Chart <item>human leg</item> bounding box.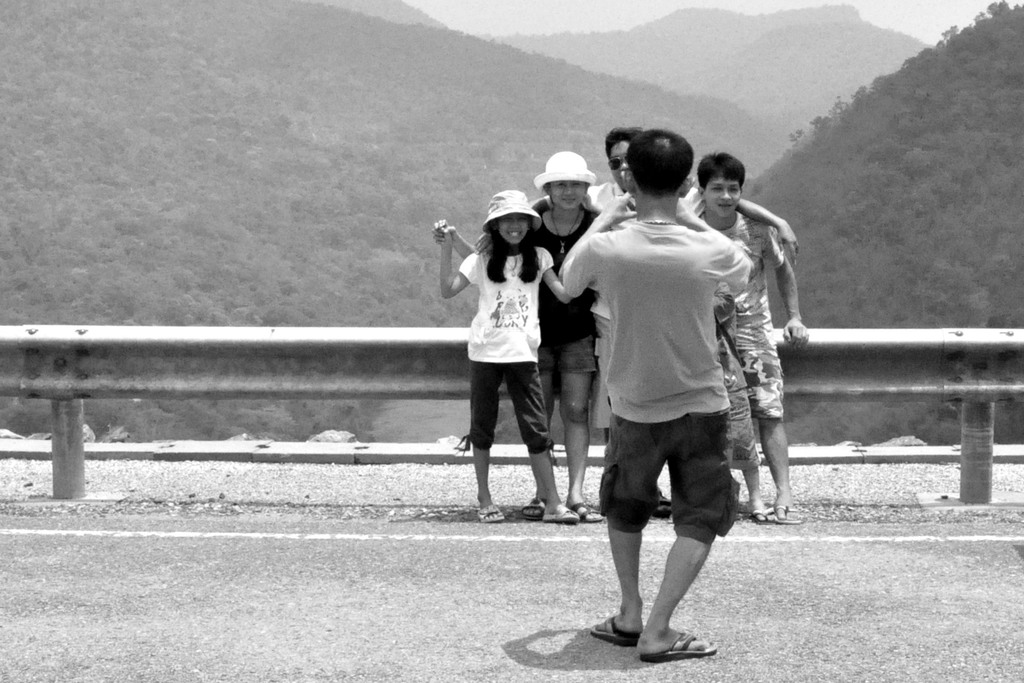
Charted: <bbox>522, 368, 573, 527</bbox>.
